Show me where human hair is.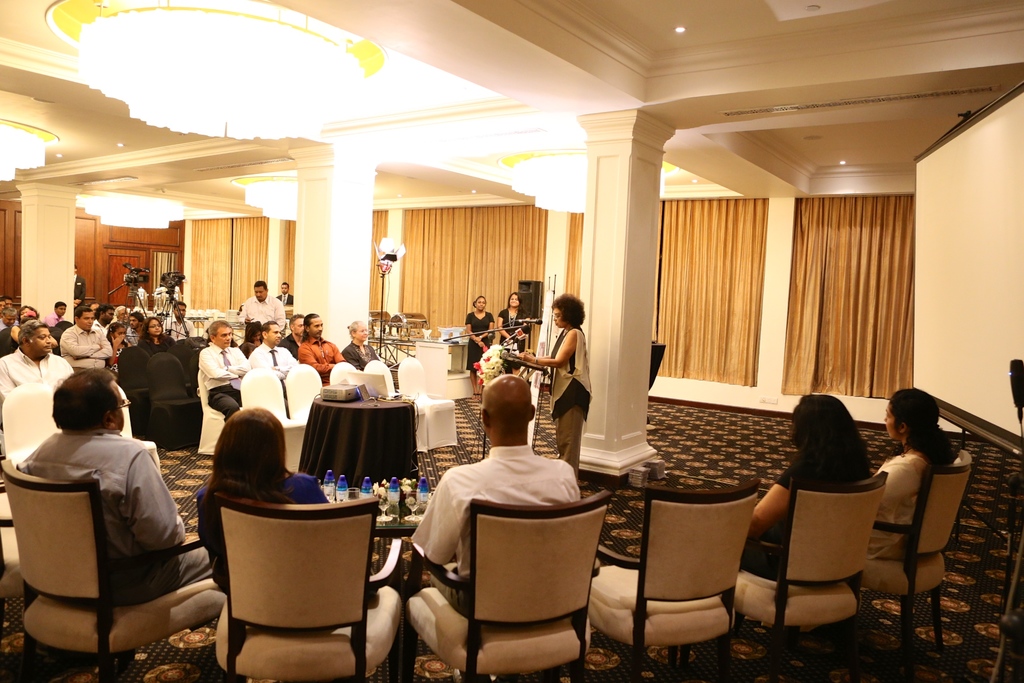
human hair is at select_region(47, 367, 119, 436).
